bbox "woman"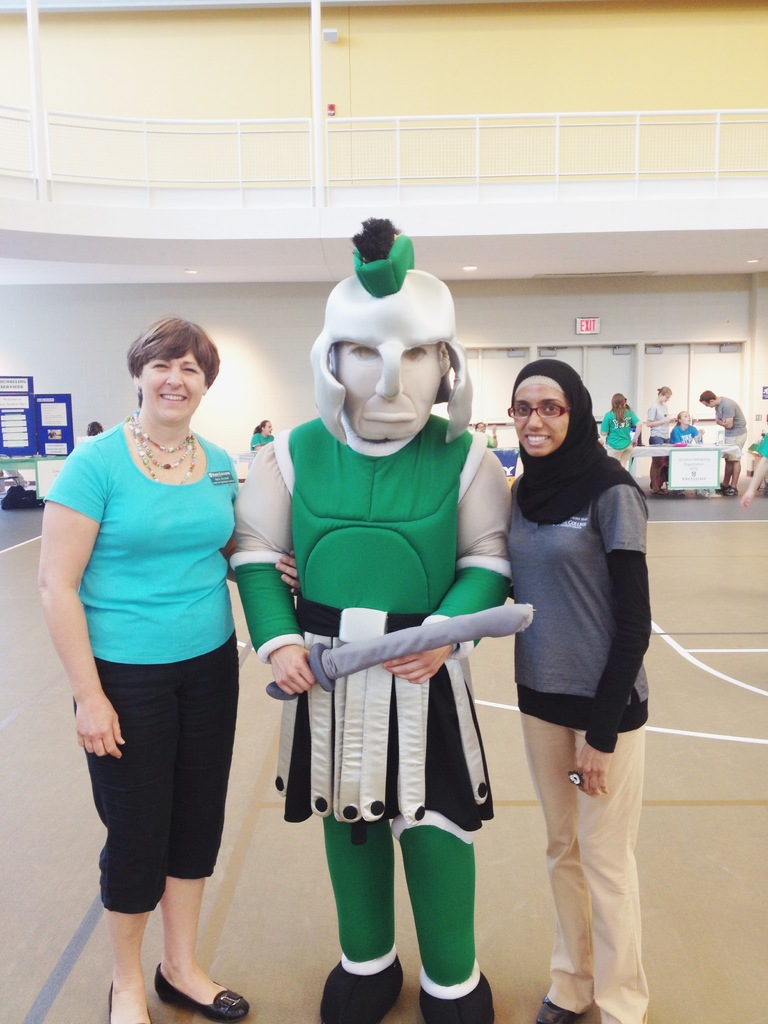
left=249, top=413, right=278, bottom=452
